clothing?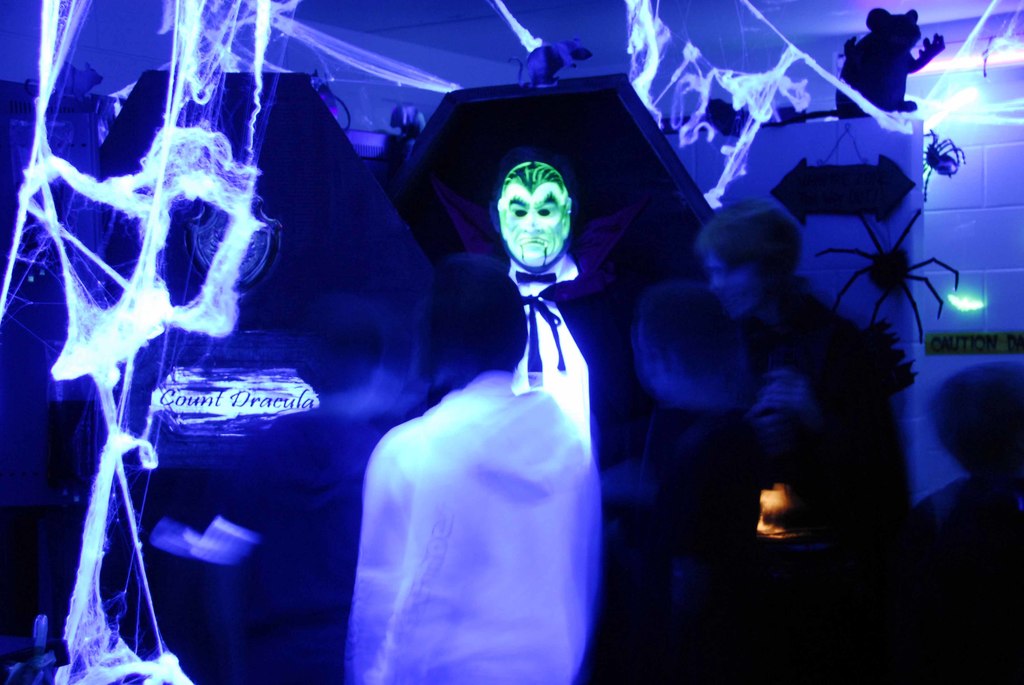
rect(630, 405, 730, 684)
